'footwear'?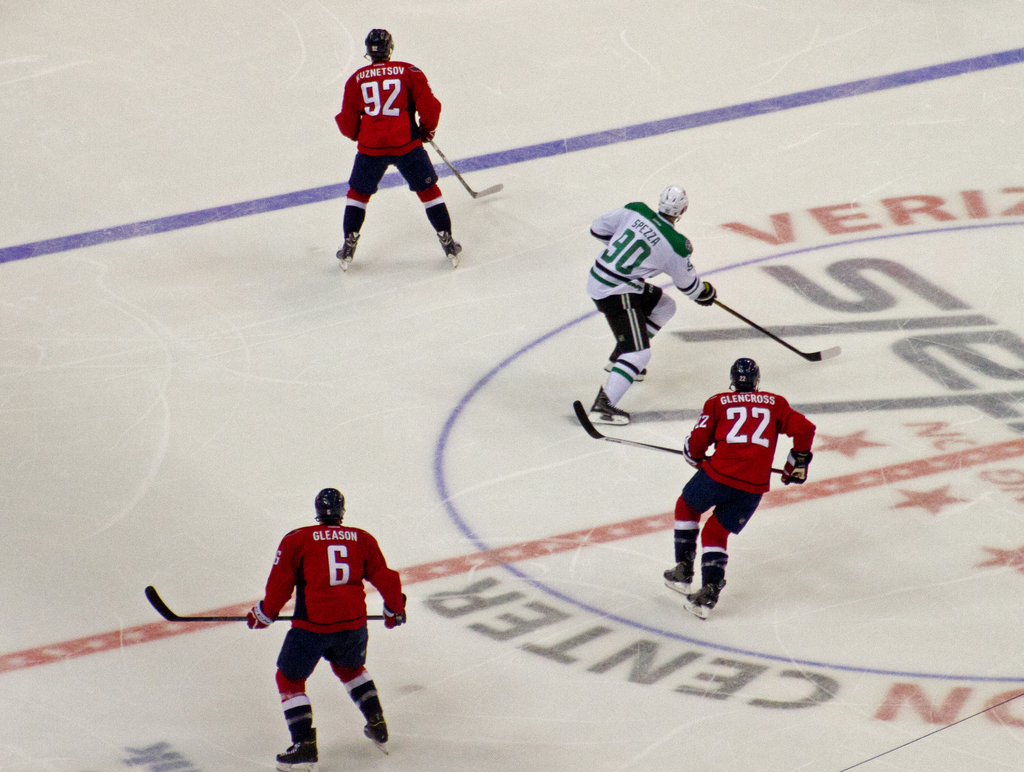
(660, 554, 694, 594)
